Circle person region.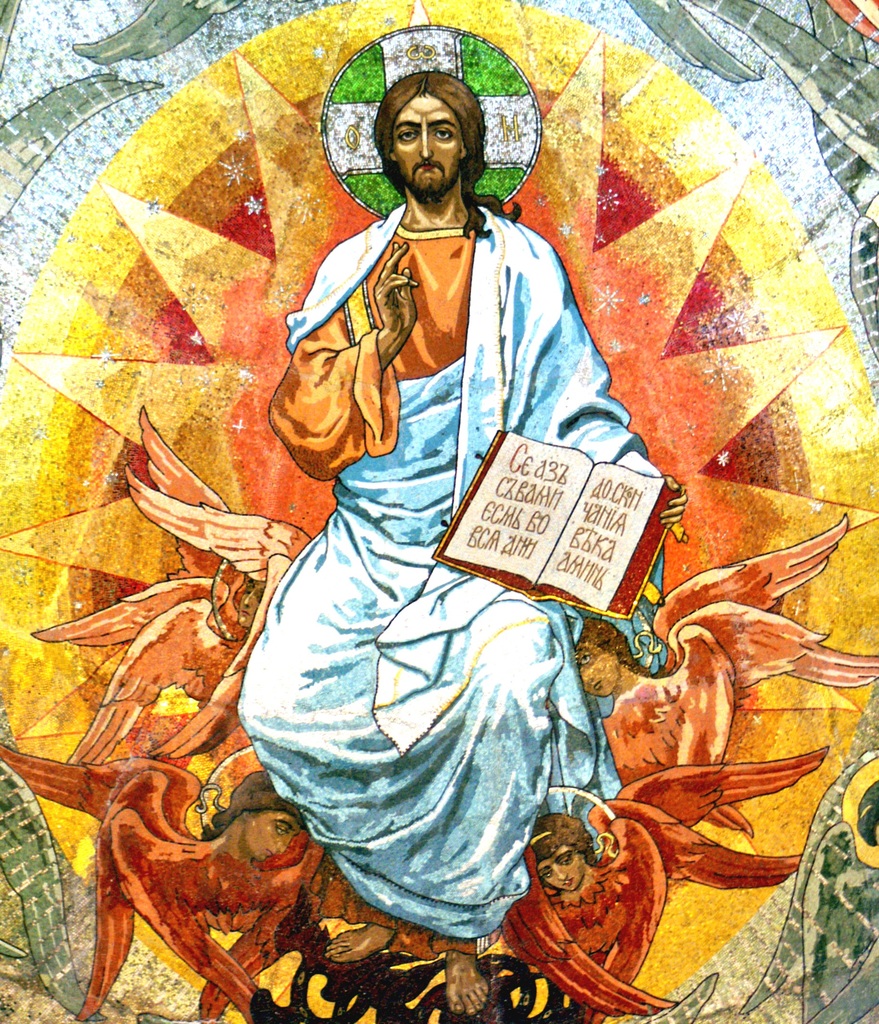
Region: select_region(192, 771, 318, 915).
